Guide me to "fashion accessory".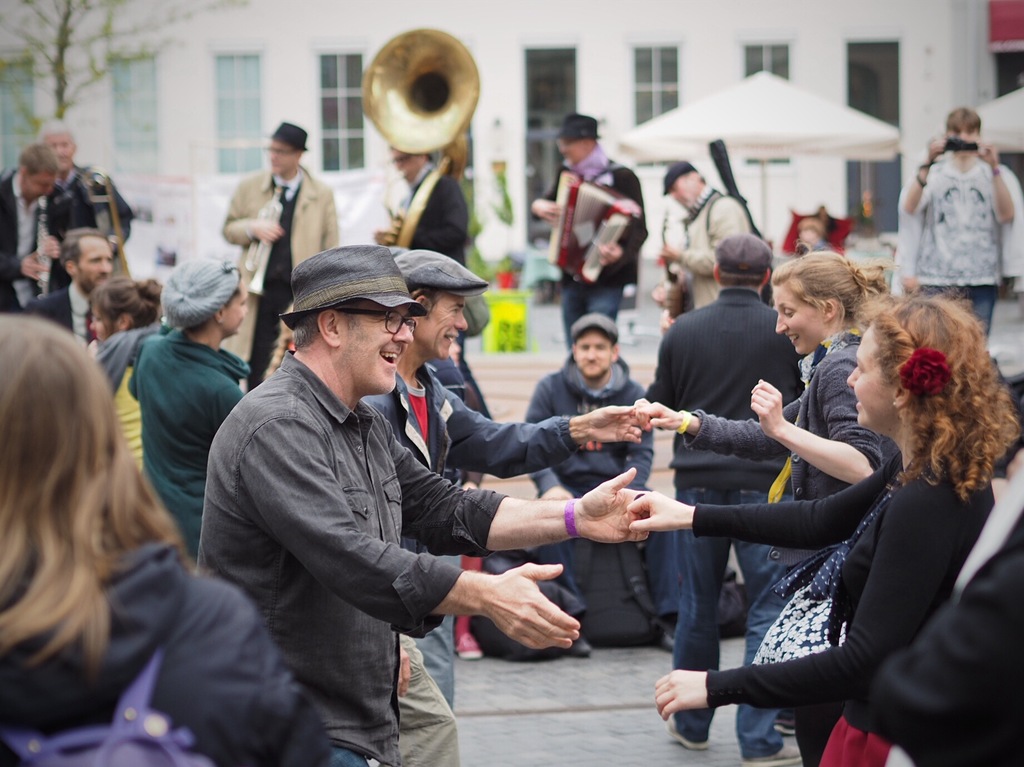
Guidance: rect(664, 722, 708, 751).
